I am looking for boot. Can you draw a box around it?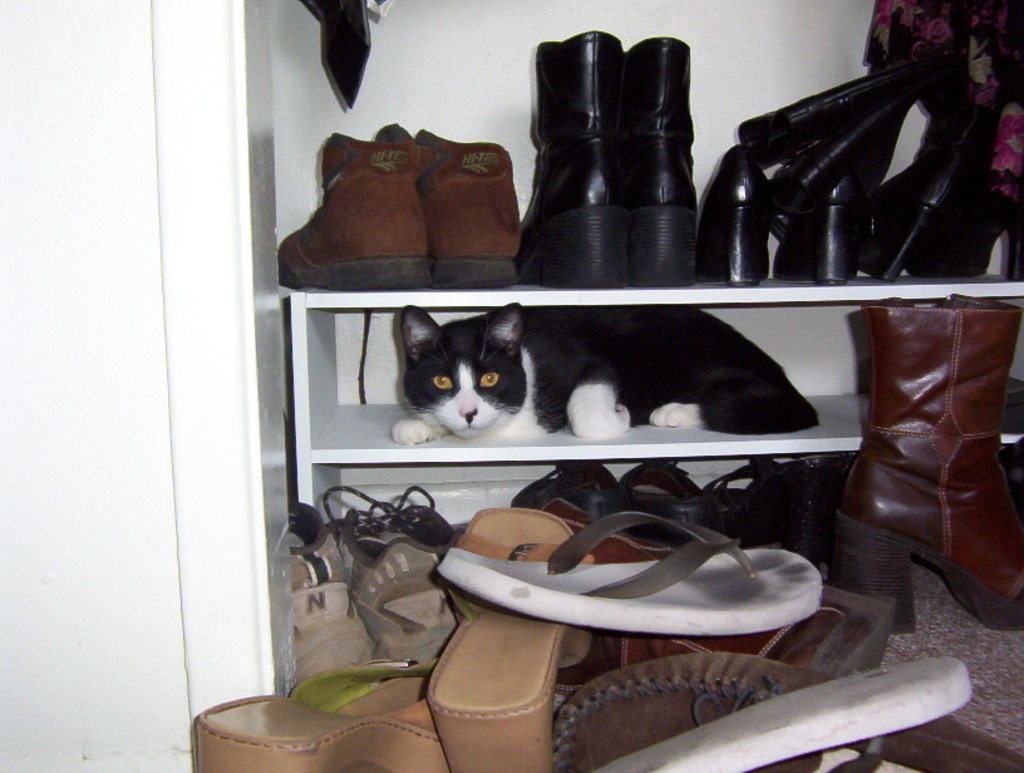
Sure, the bounding box is 511:34:632:289.
